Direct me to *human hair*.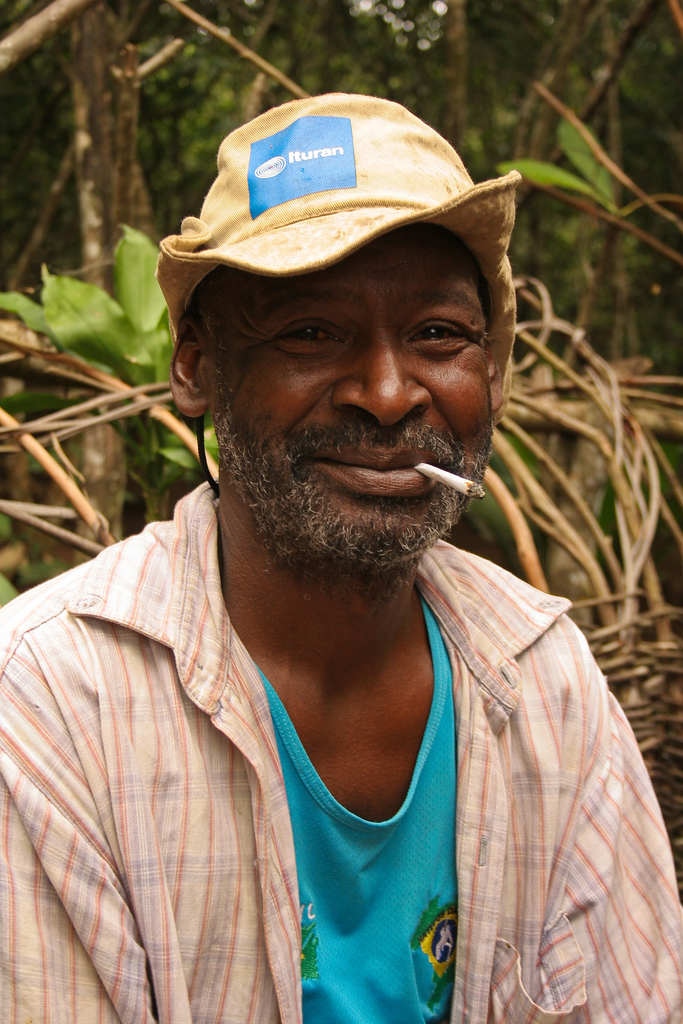
Direction: select_region(161, 258, 269, 415).
